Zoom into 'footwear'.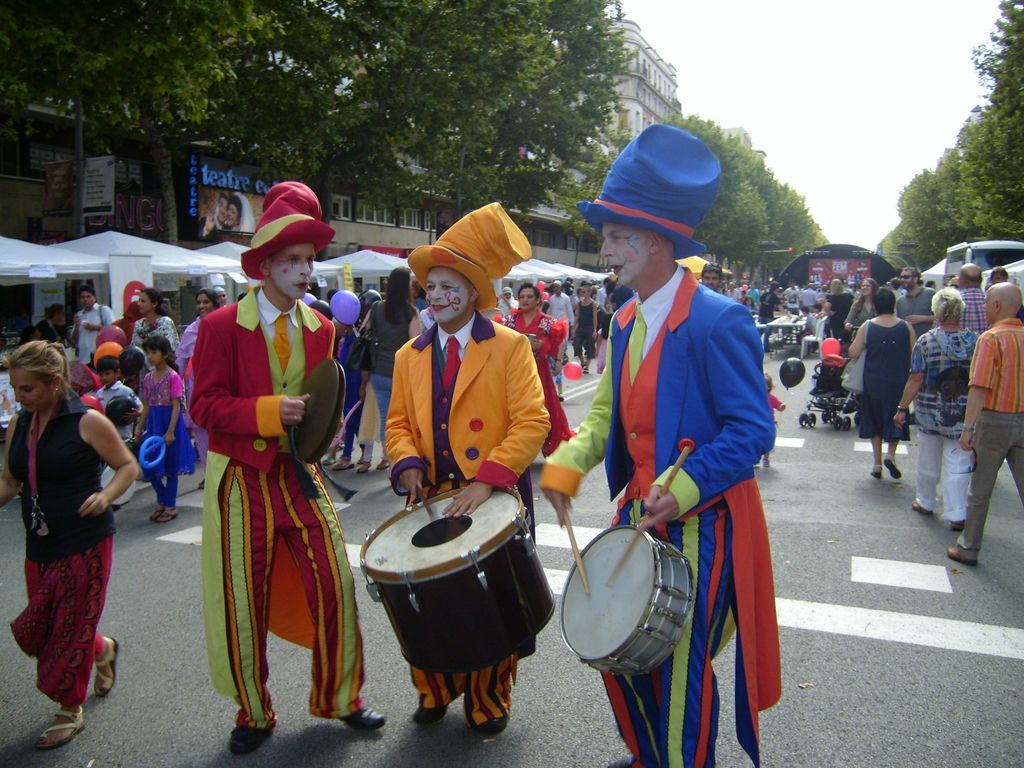
Zoom target: {"left": 148, "top": 504, "right": 162, "bottom": 519}.
